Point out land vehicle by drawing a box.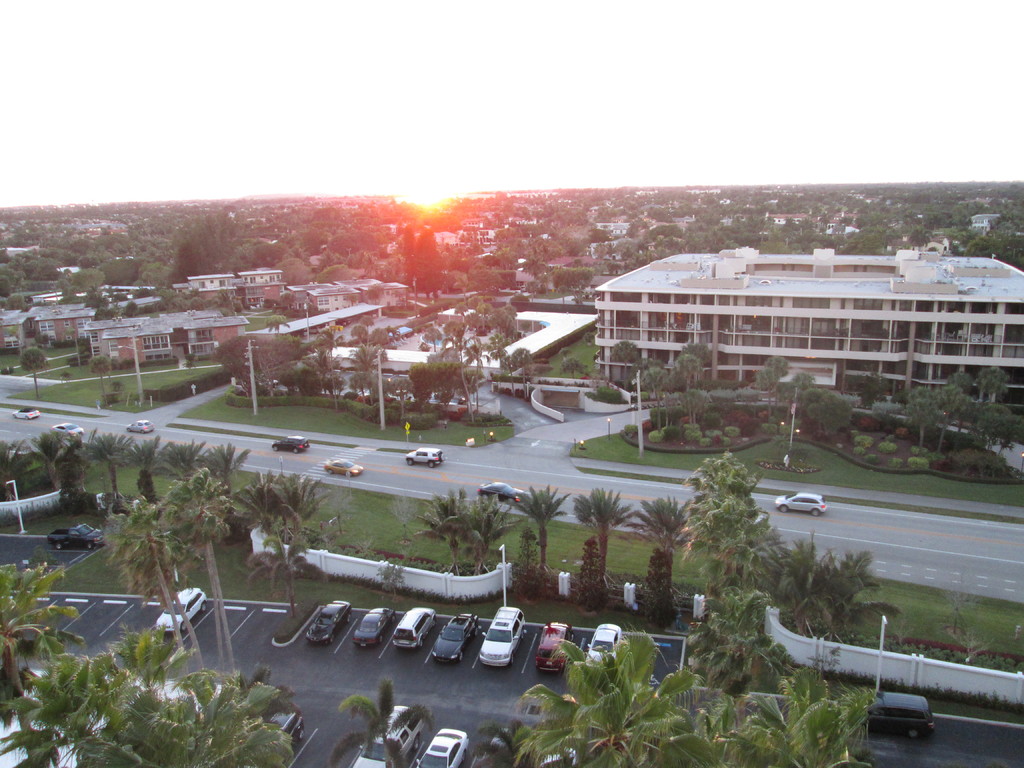
bbox(10, 406, 40, 421).
